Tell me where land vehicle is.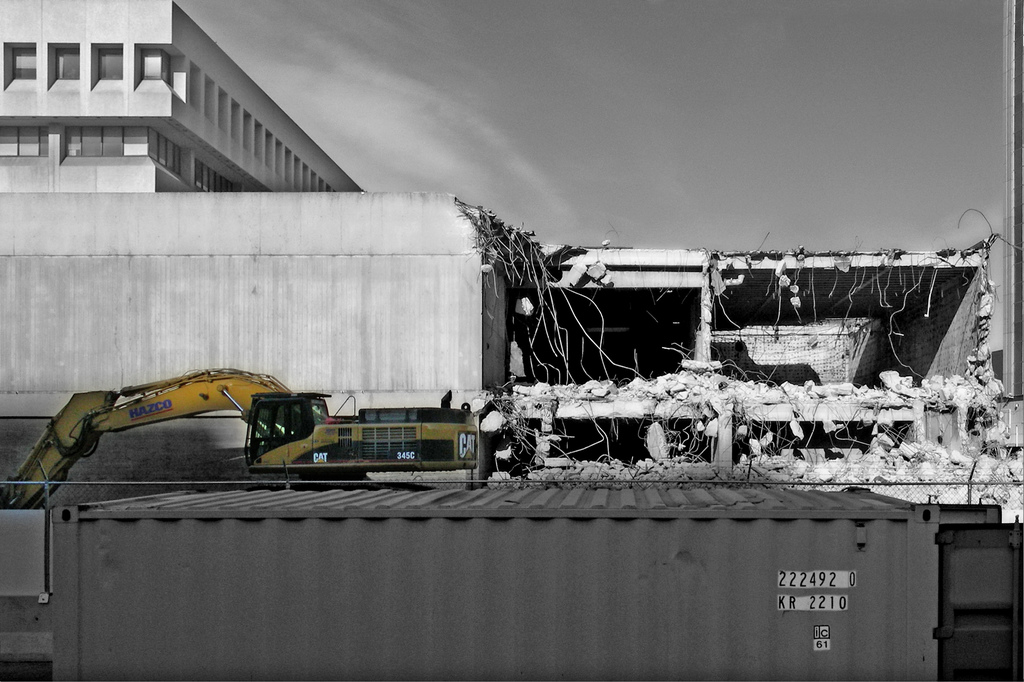
land vehicle is at bbox=[241, 402, 469, 490].
